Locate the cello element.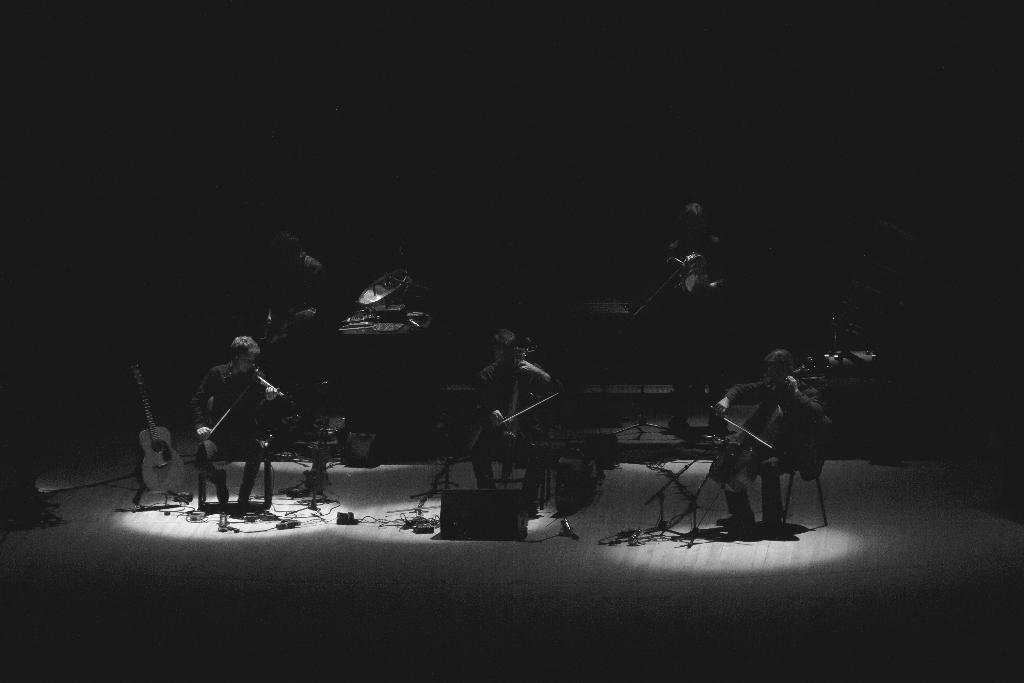
Element bbox: bbox=[487, 336, 561, 466].
